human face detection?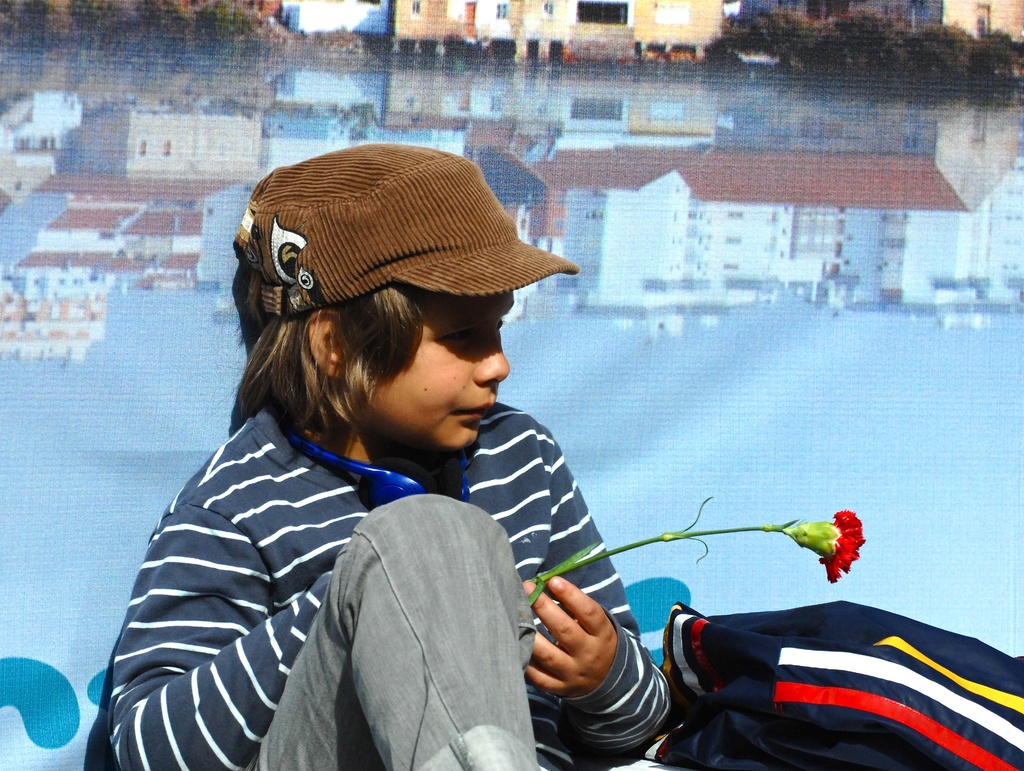
<box>368,293,514,452</box>
